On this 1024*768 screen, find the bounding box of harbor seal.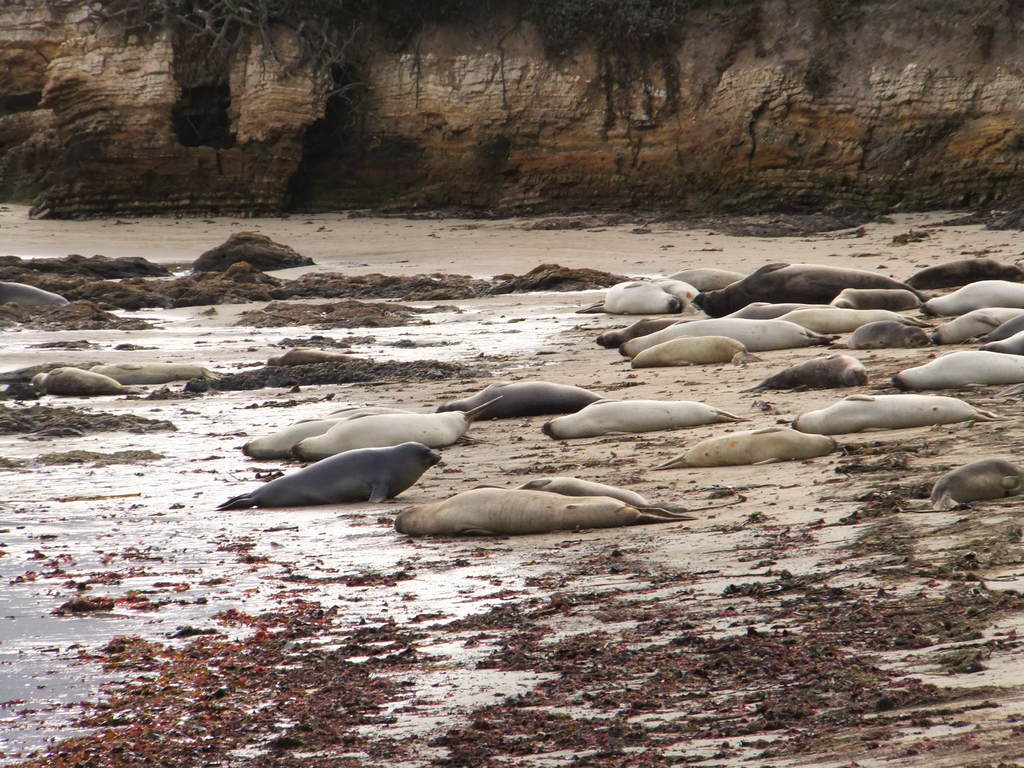
Bounding box: [523, 477, 682, 514].
